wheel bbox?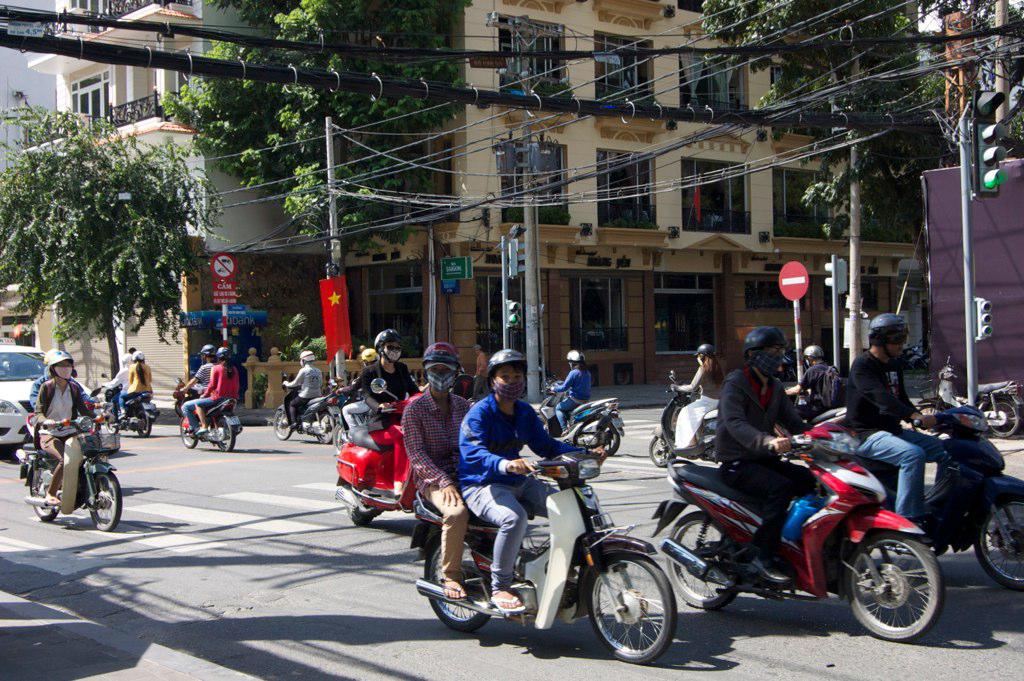
Rect(594, 426, 621, 456)
